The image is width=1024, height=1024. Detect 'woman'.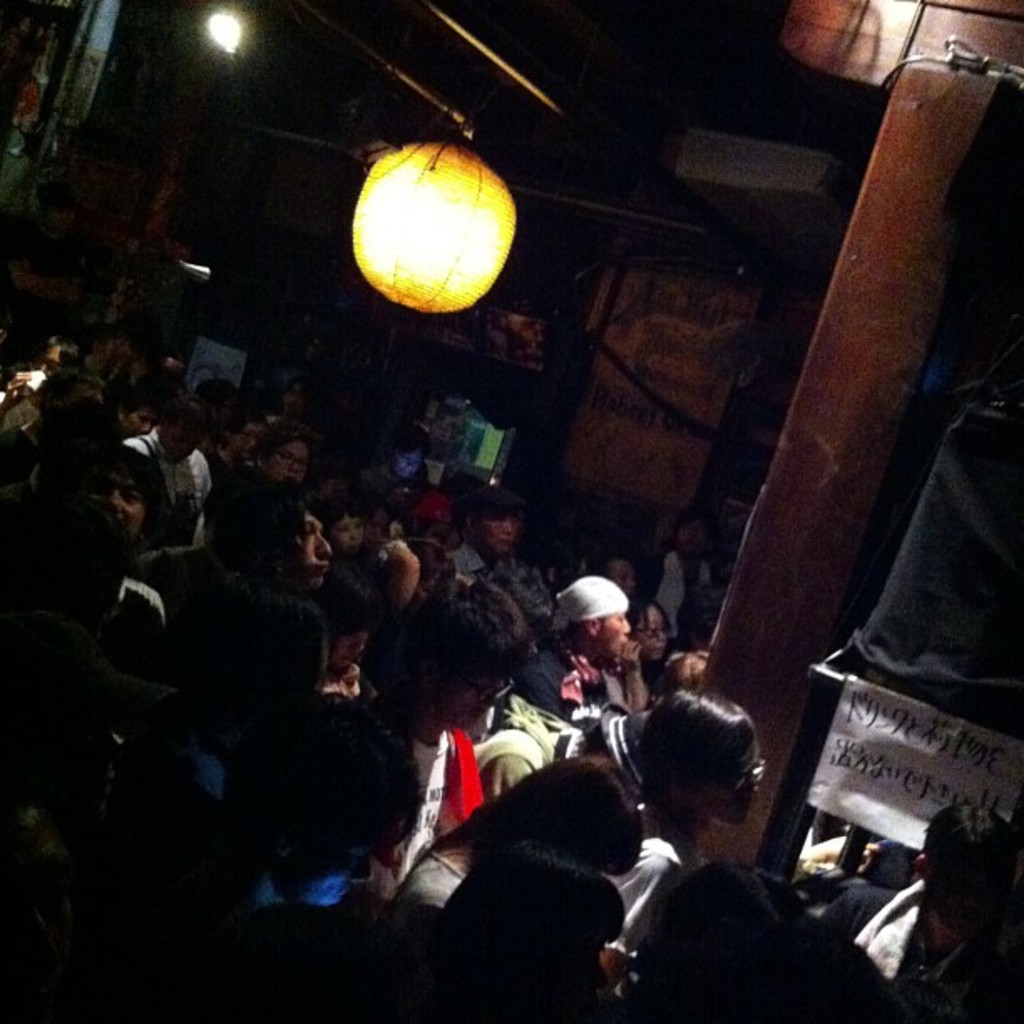
Detection: 624, 592, 673, 676.
